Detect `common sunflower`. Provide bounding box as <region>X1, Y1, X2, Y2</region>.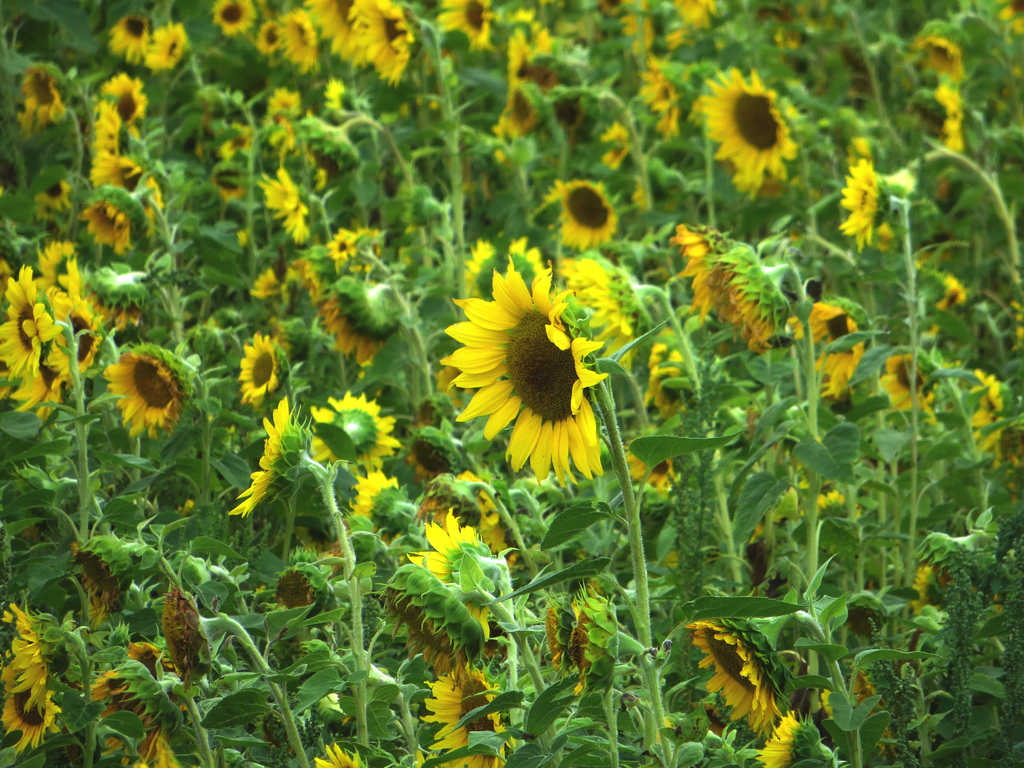
<region>836, 159, 887, 249</region>.
